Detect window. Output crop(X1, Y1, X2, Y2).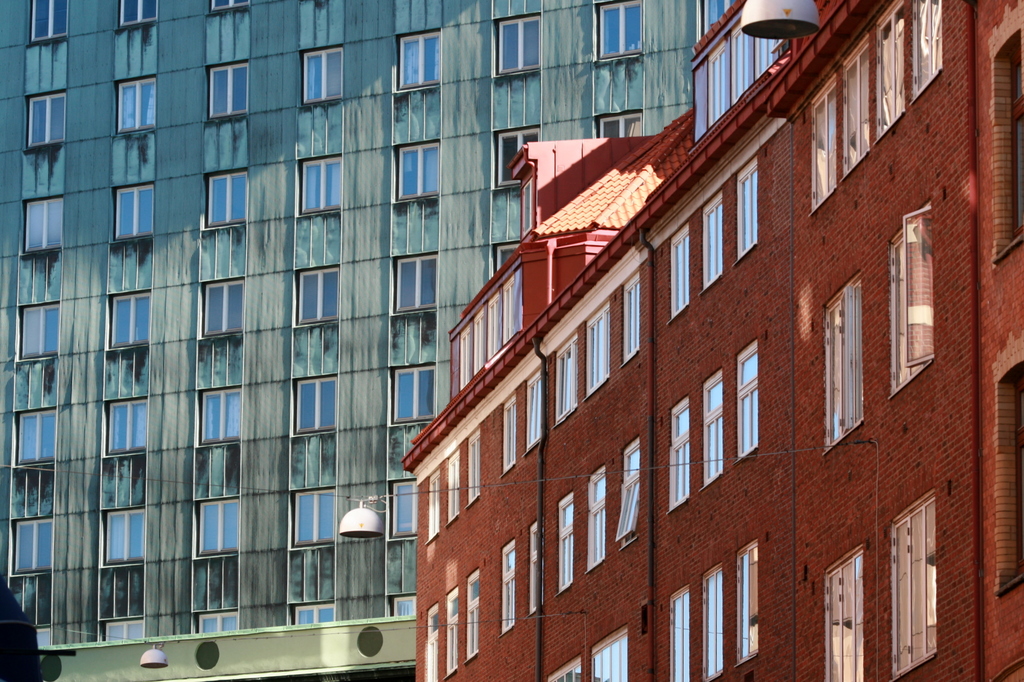
crop(701, 369, 724, 486).
